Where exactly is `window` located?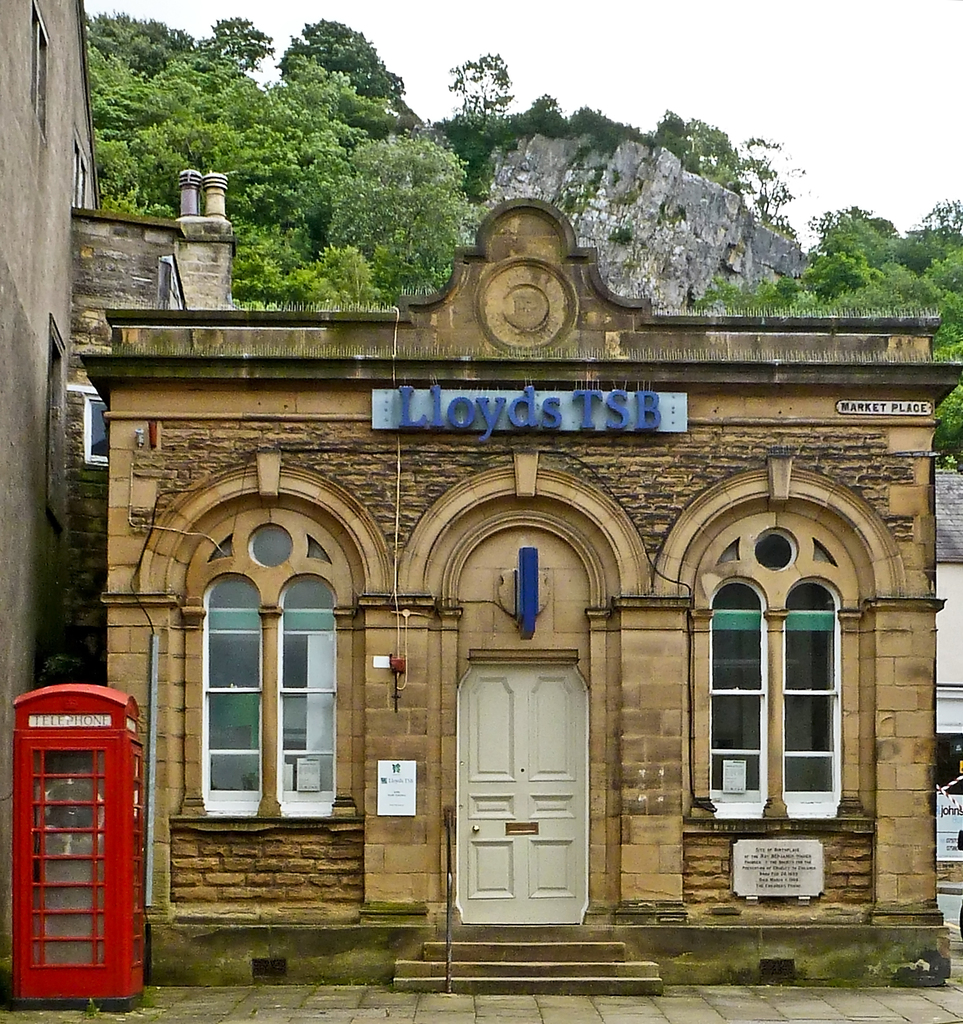
Its bounding box is l=20, t=0, r=50, b=128.
